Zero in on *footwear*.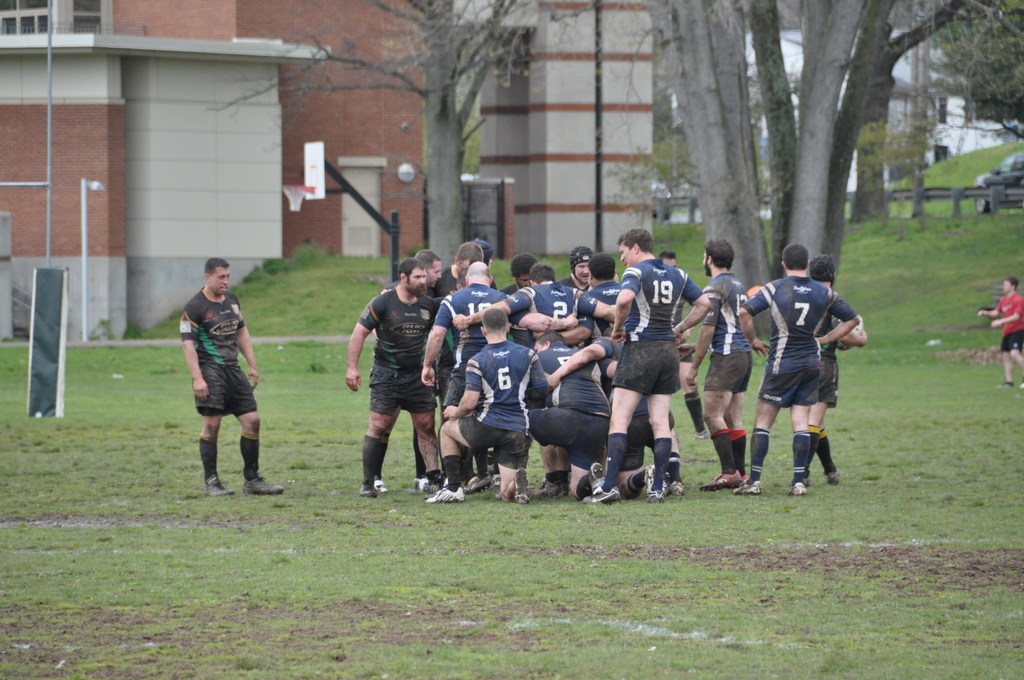
Zeroed in: left=513, top=467, right=533, bottom=508.
